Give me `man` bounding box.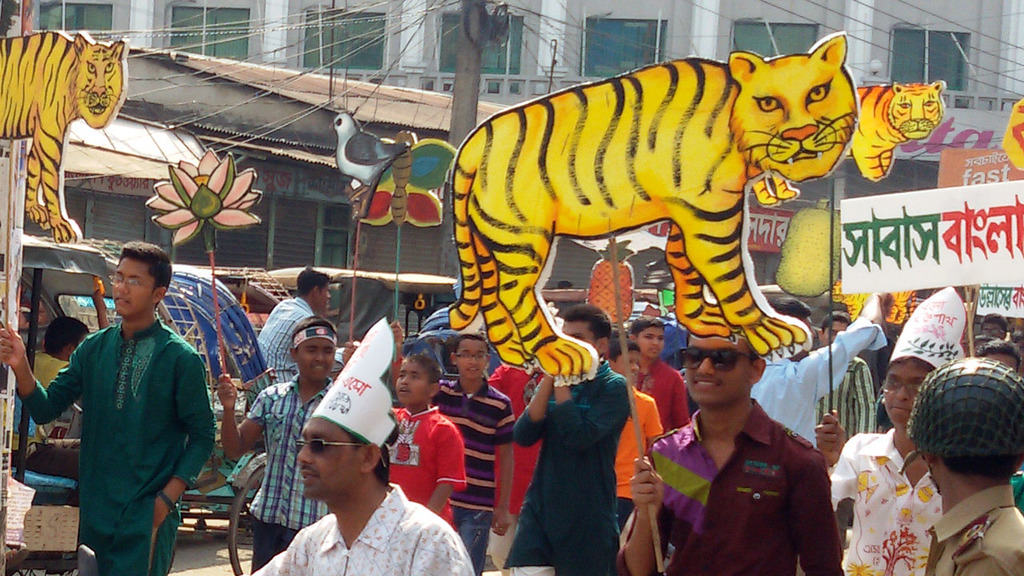
box(974, 338, 1021, 374).
